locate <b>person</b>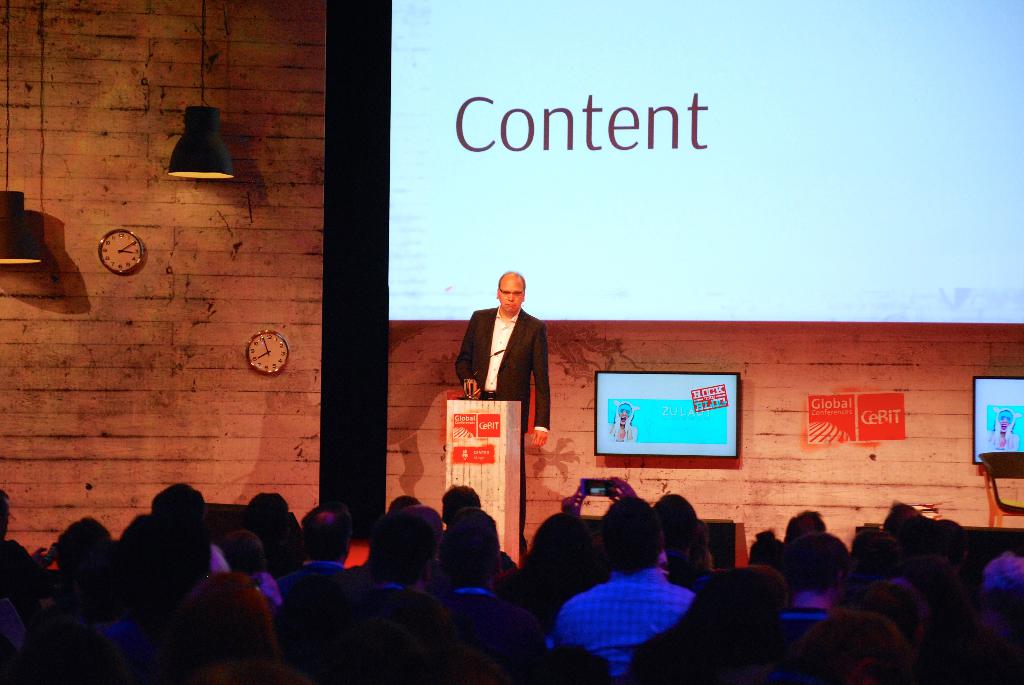
pyautogui.locateOnScreen(457, 271, 550, 537)
